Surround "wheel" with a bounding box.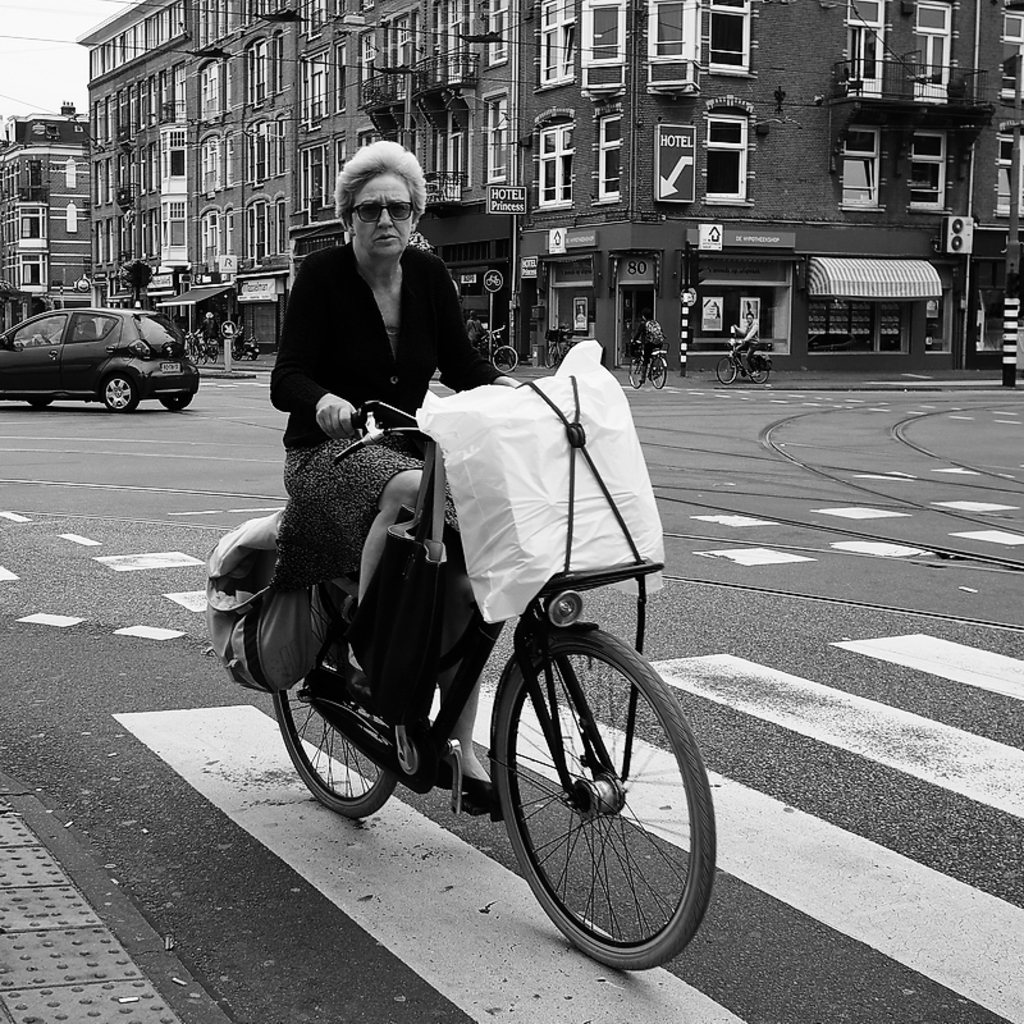
bbox=(716, 357, 737, 383).
